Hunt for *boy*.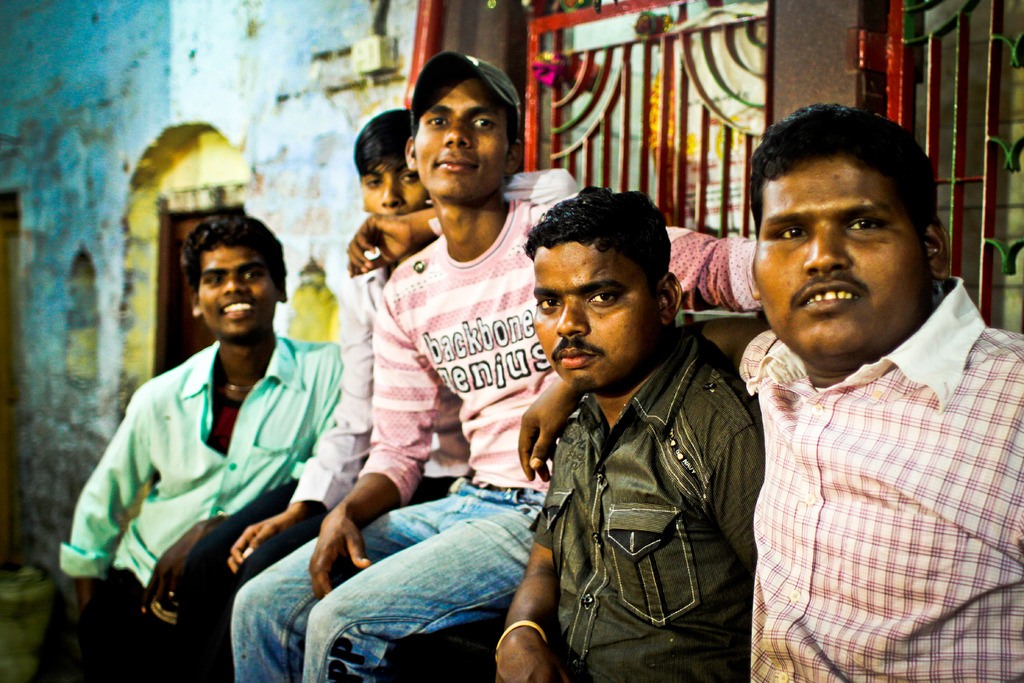
Hunted down at x1=161 y1=100 x2=476 y2=682.
